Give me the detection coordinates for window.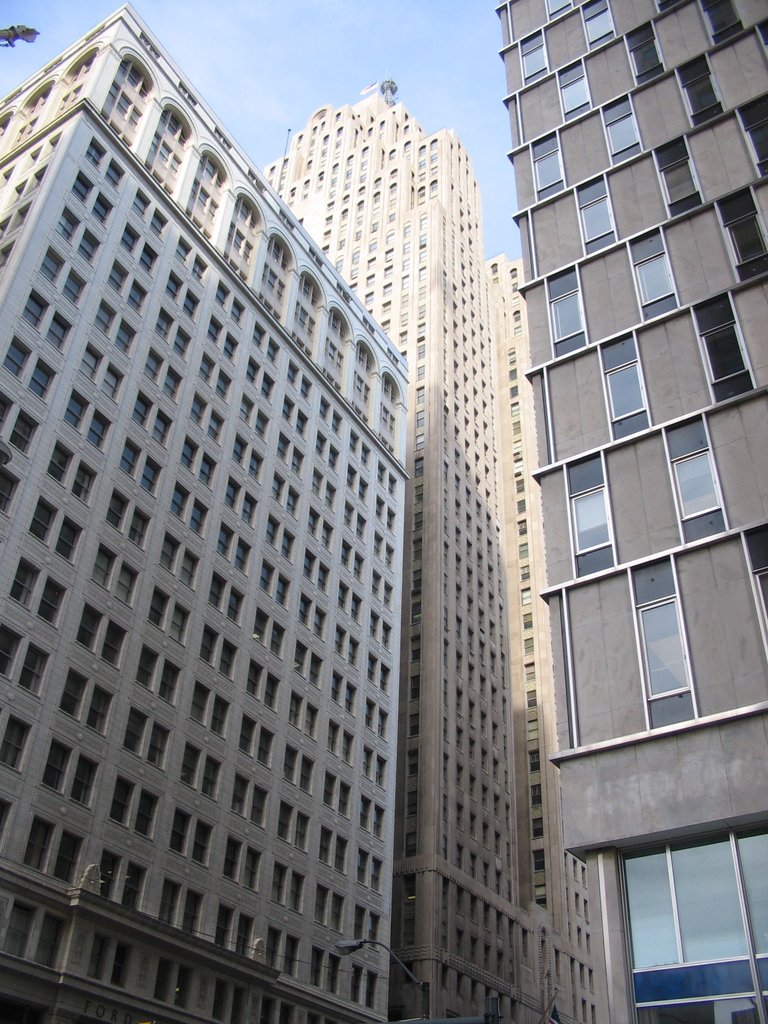
locate(240, 490, 257, 528).
